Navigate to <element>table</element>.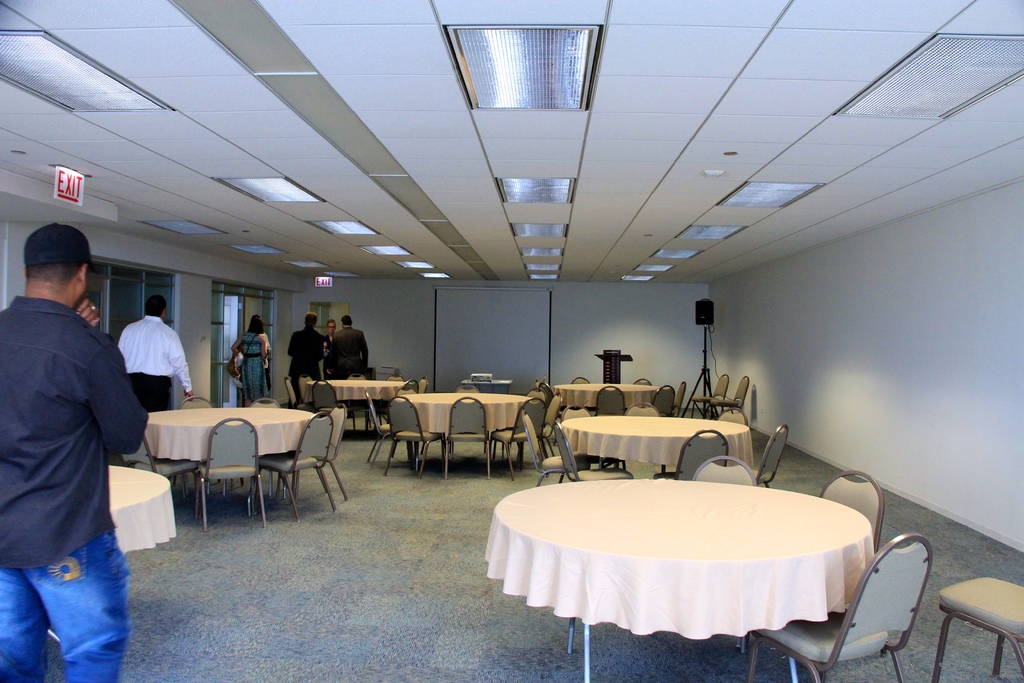
Navigation target: region(301, 379, 406, 404).
